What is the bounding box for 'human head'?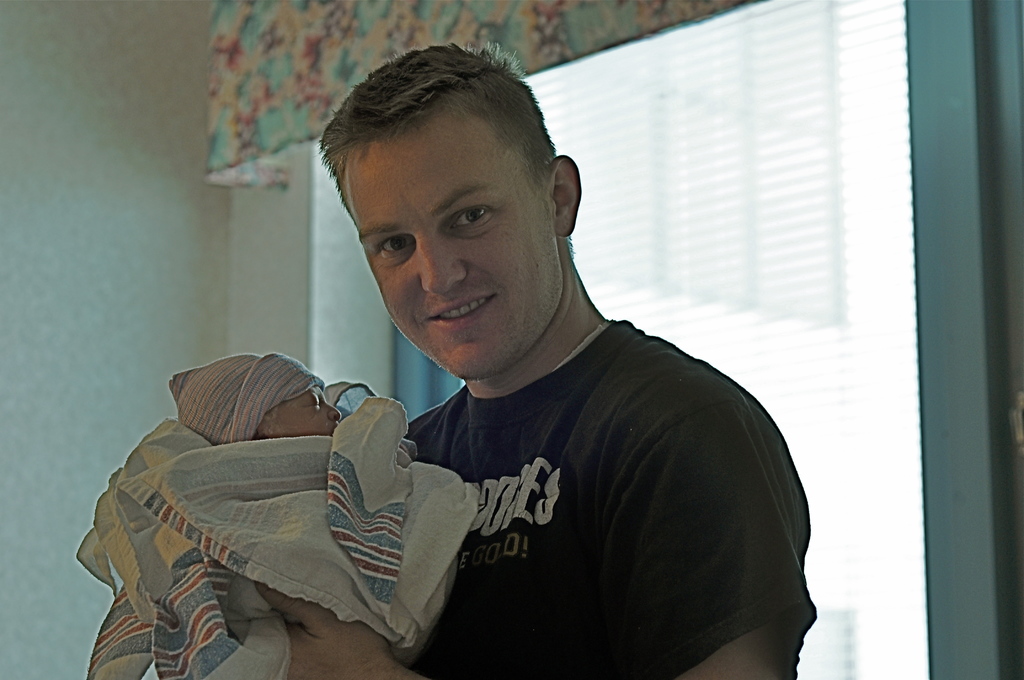
323 38 604 369.
